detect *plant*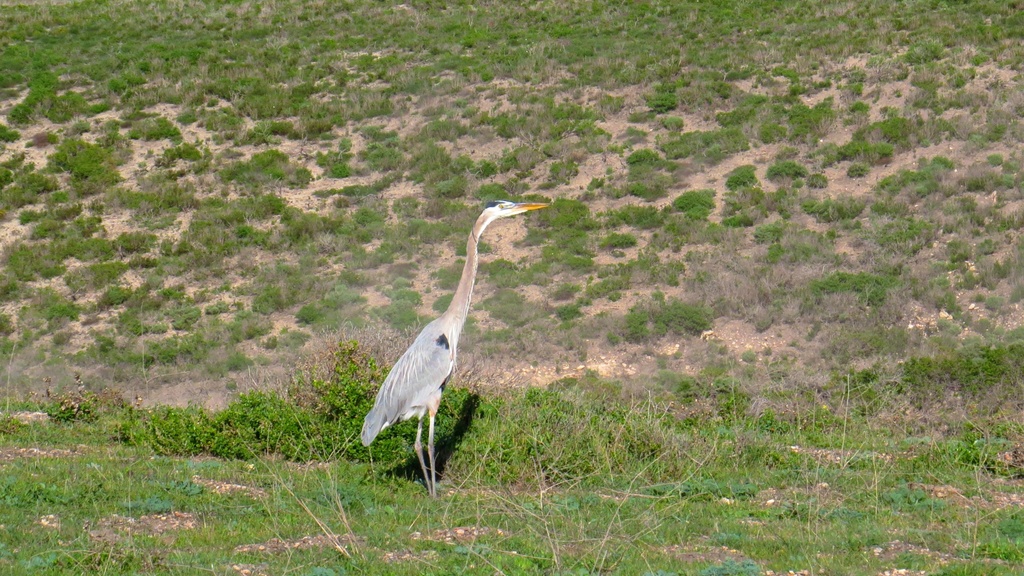
(412, 385, 545, 488)
